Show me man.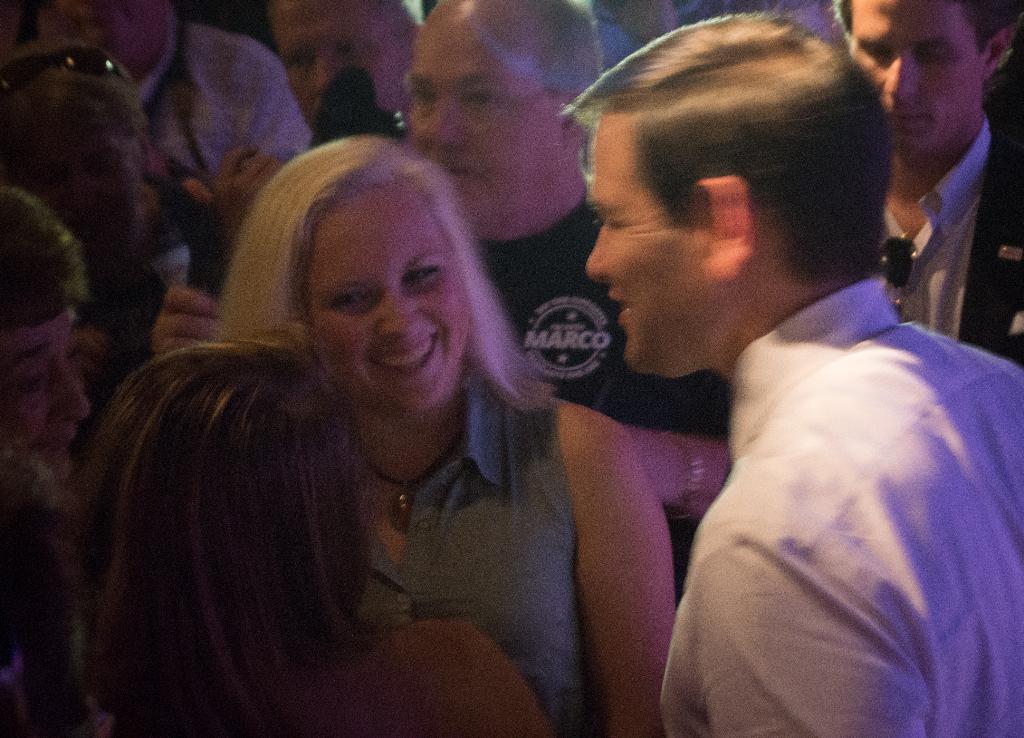
man is here: x1=0, y1=189, x2=87, y2=475.
